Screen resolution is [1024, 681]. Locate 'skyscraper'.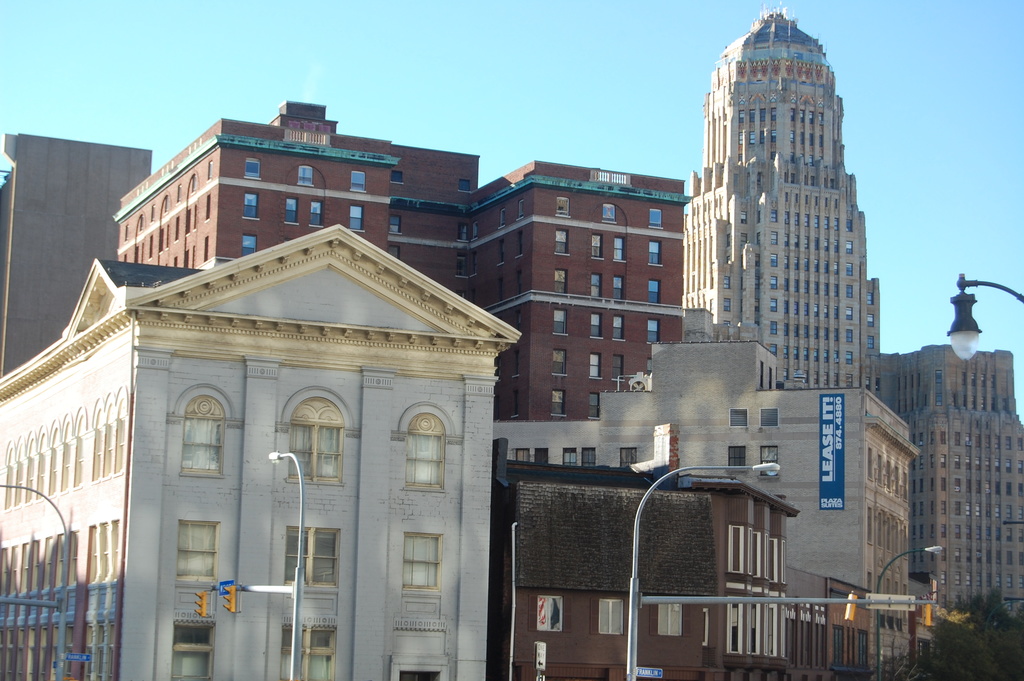
[left=682, top=19, right=908, bottom=439].
